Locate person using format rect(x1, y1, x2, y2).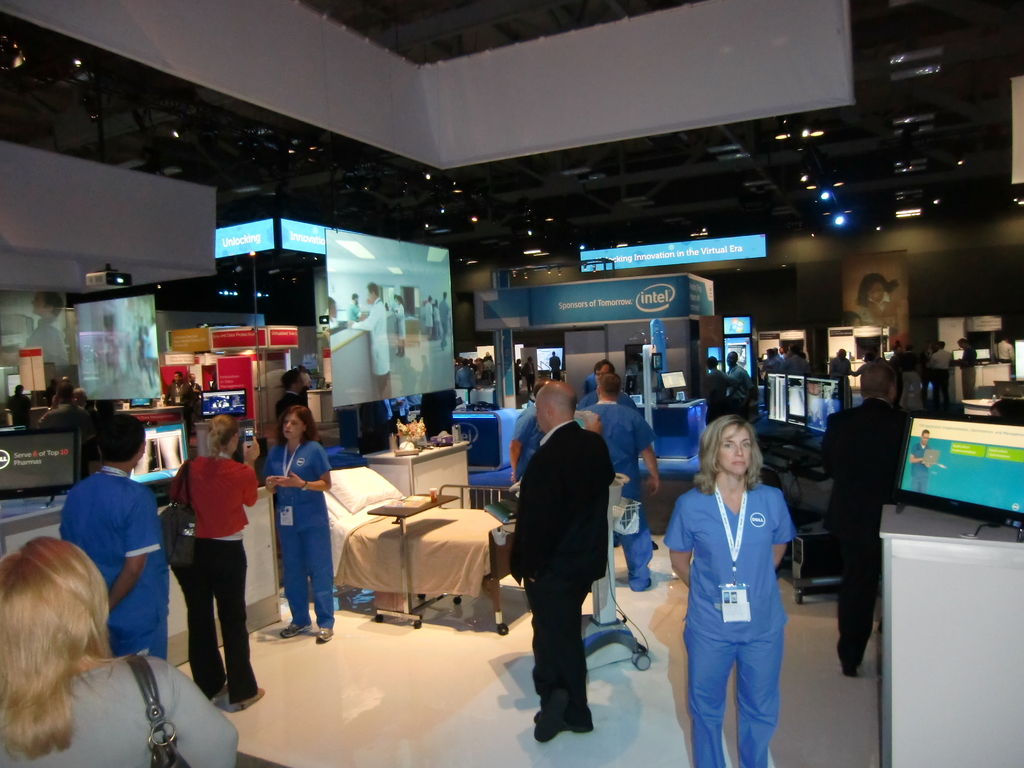
rect(164, 406, 270, 712).
